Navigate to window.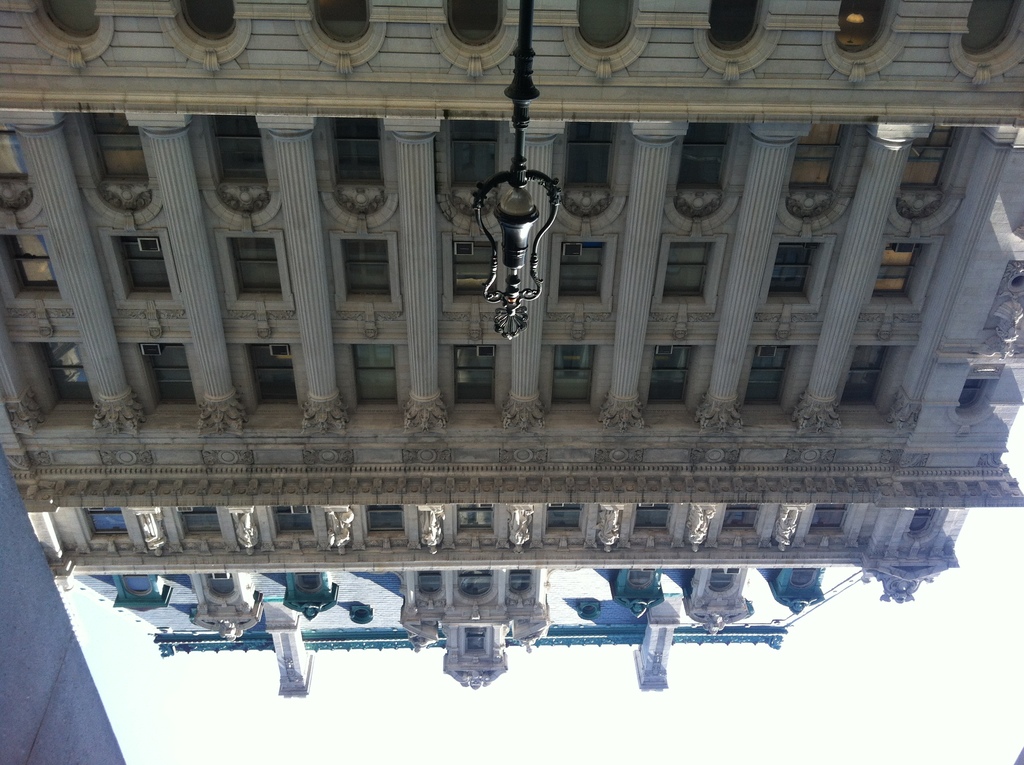
Navigation target: crop(664, 244, 712, 302).
